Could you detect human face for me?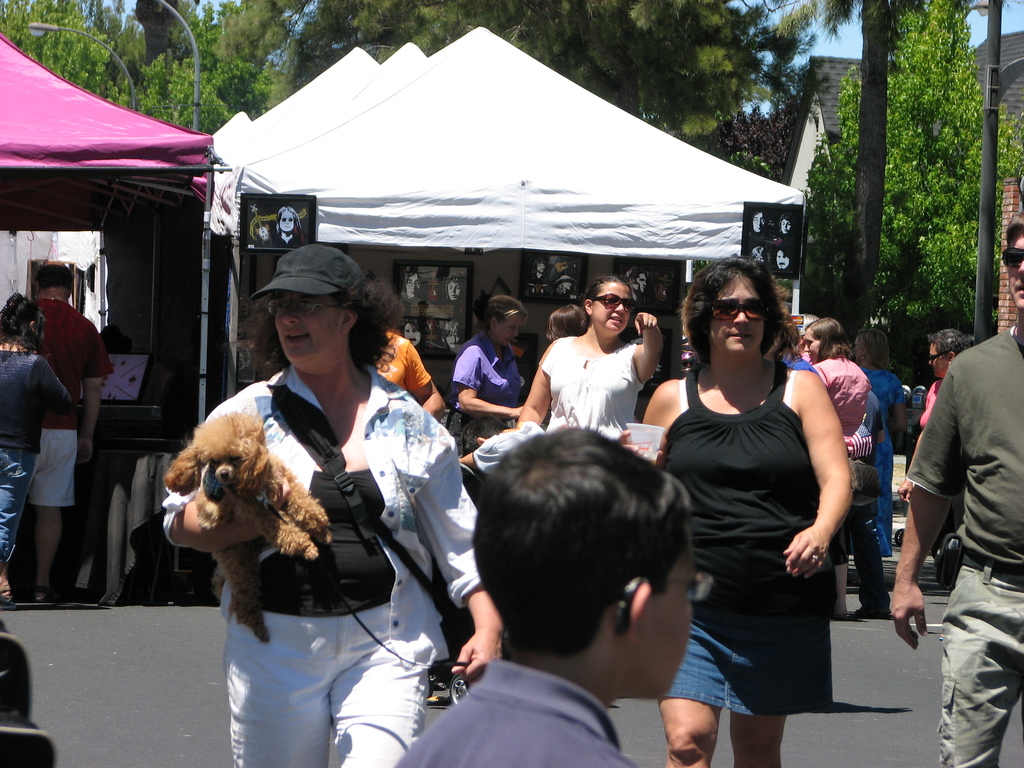
Detection result: (x1=596, y1=277, x2=633, y2=332).
